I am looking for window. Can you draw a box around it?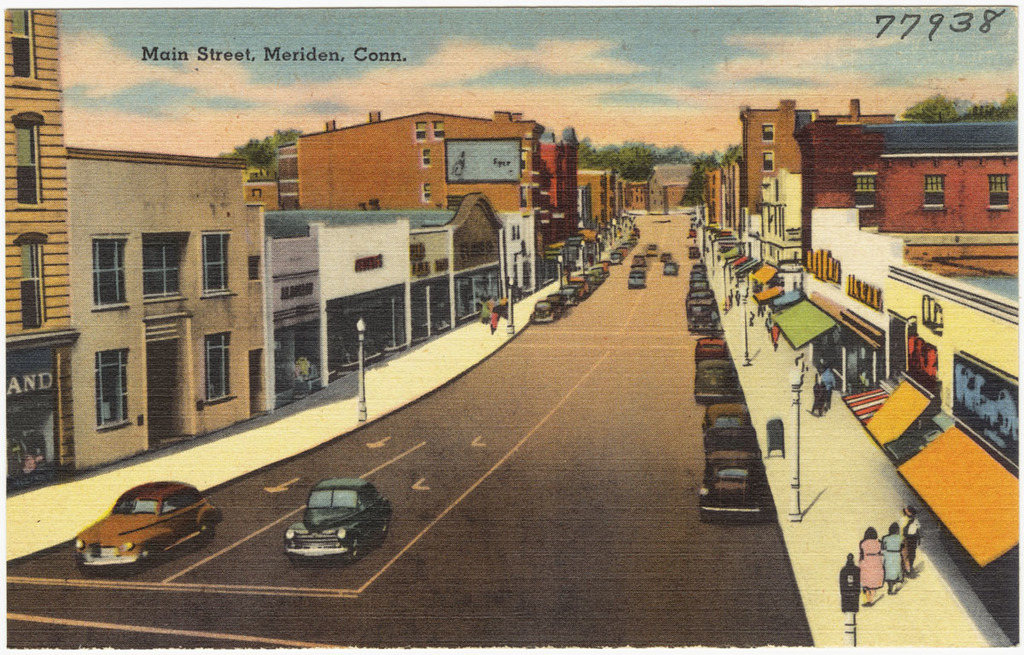
Sure, the bounding box is {"left": 985, "top": 173, "right": 1011, "bottom": 209}.
